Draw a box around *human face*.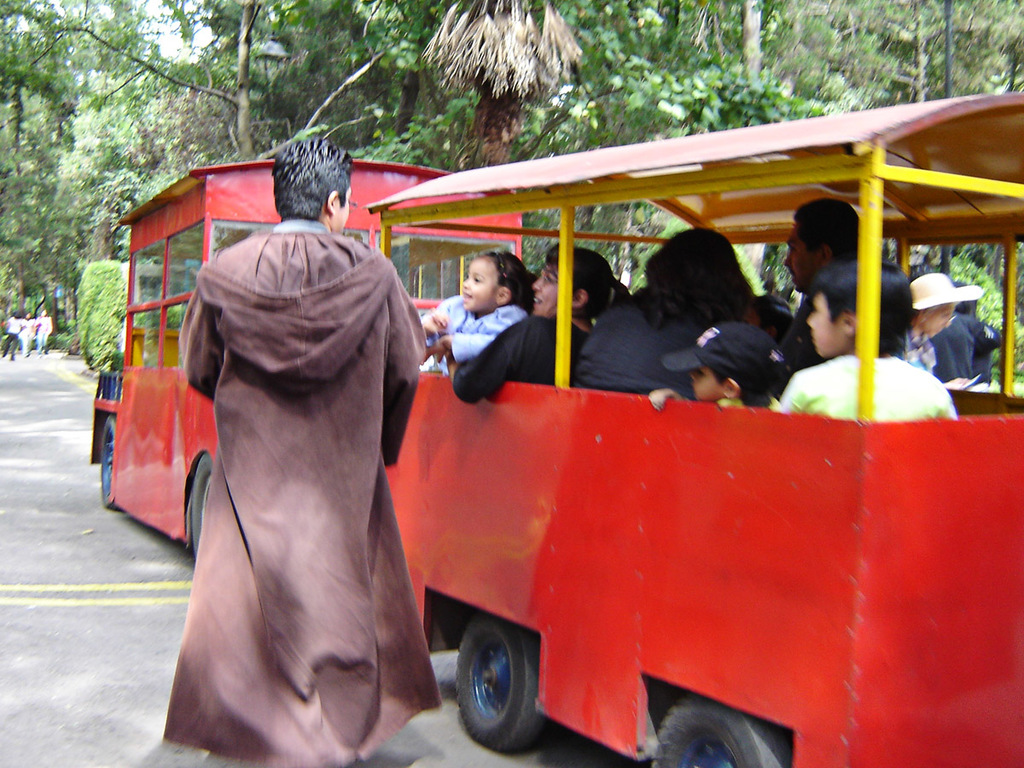
(689, 367, 723, 401).
